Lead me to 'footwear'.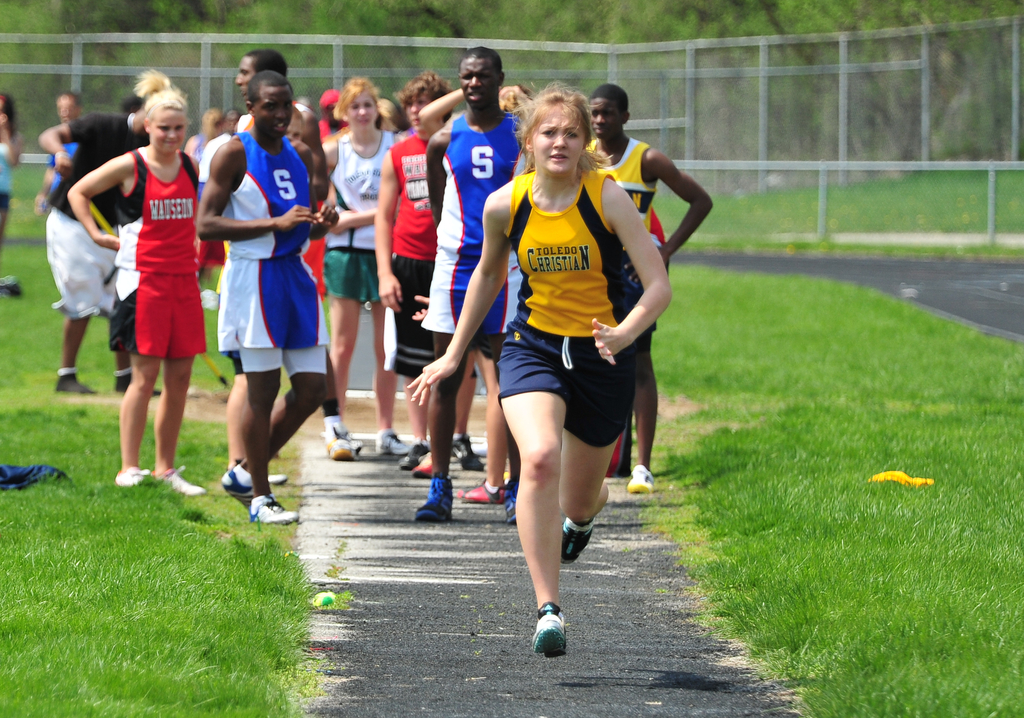
Lead to <region>534, 598, 566, 655</region>.
